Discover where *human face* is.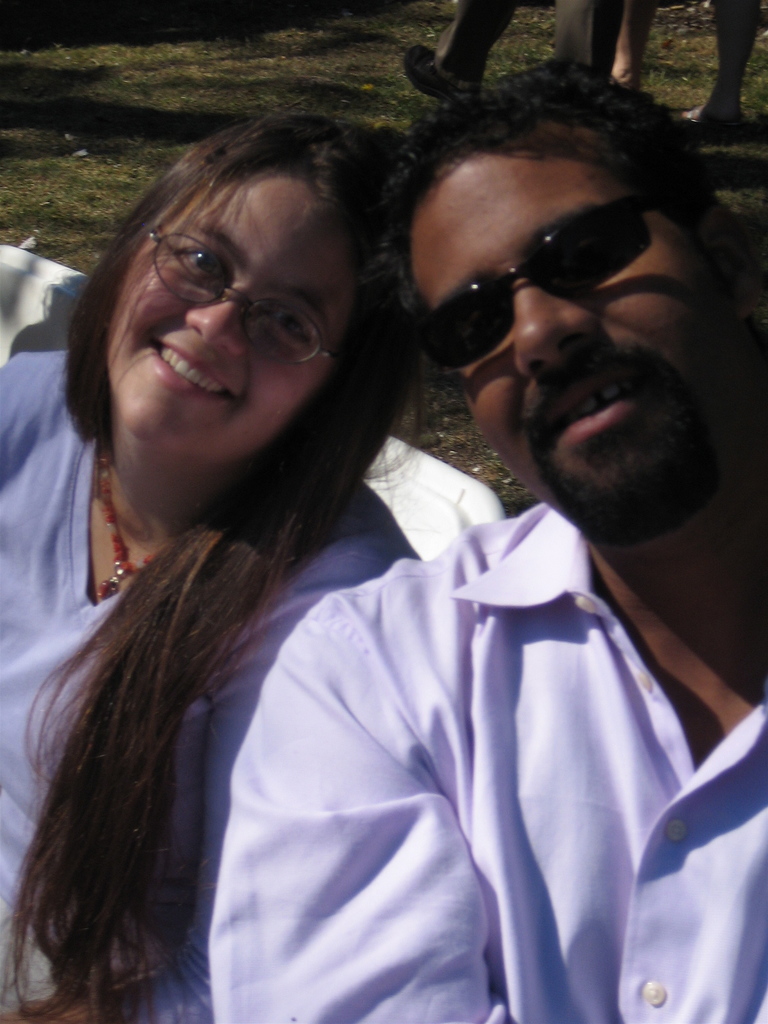
Discovered at (101,166,357,463).
